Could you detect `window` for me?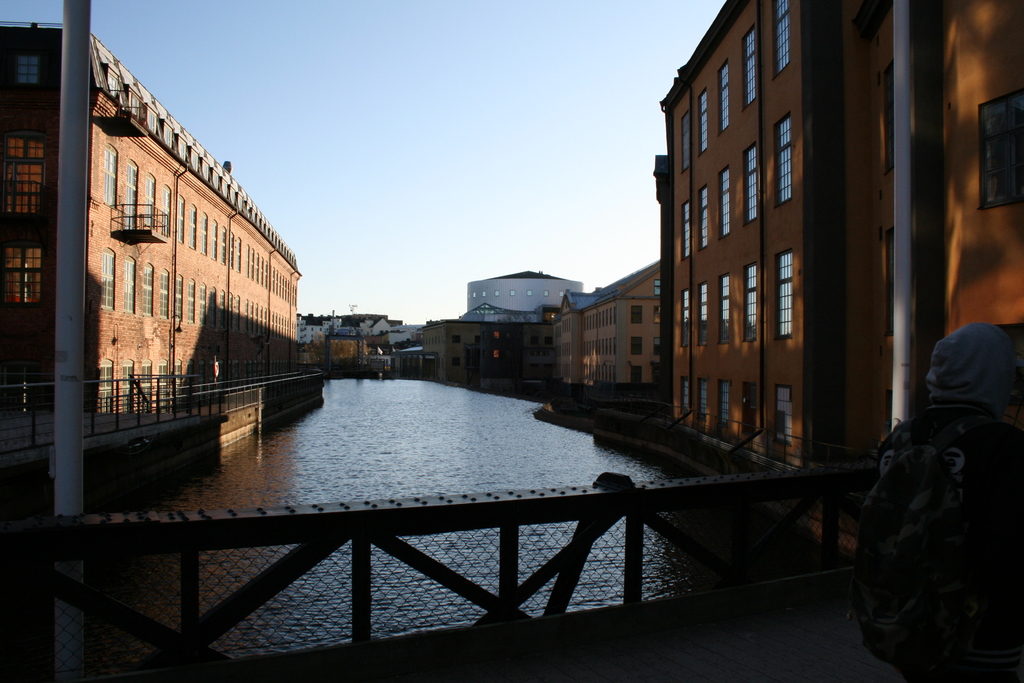
Detection result: {"x1": 696, "y1": 86, "x2": 711, "y2": 157}.
